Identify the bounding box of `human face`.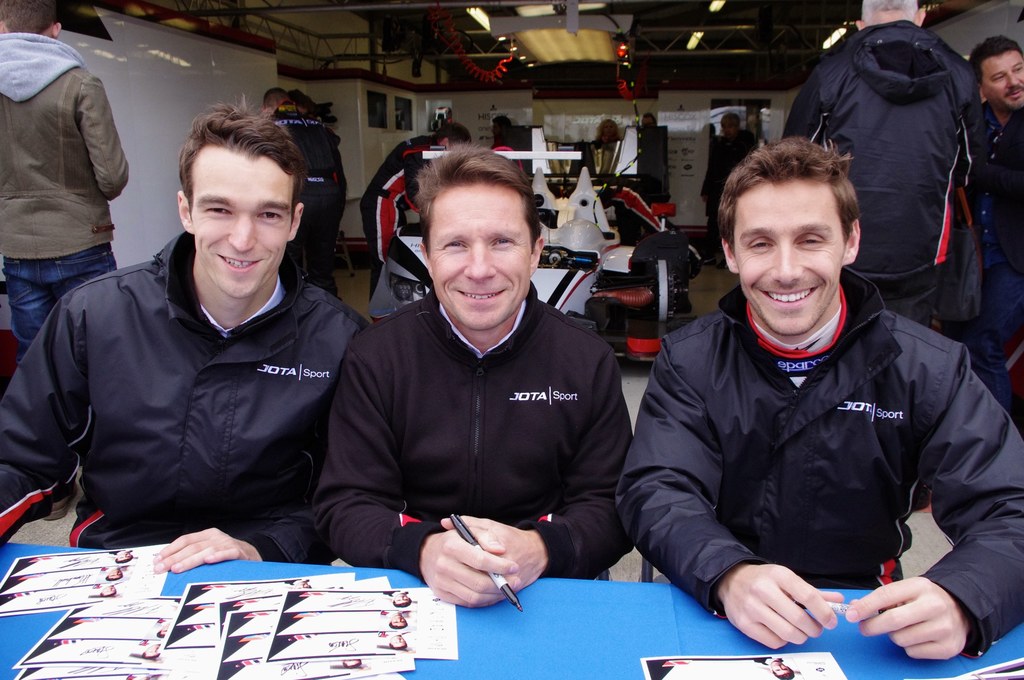
crop(988, 56, 1022, 104).
